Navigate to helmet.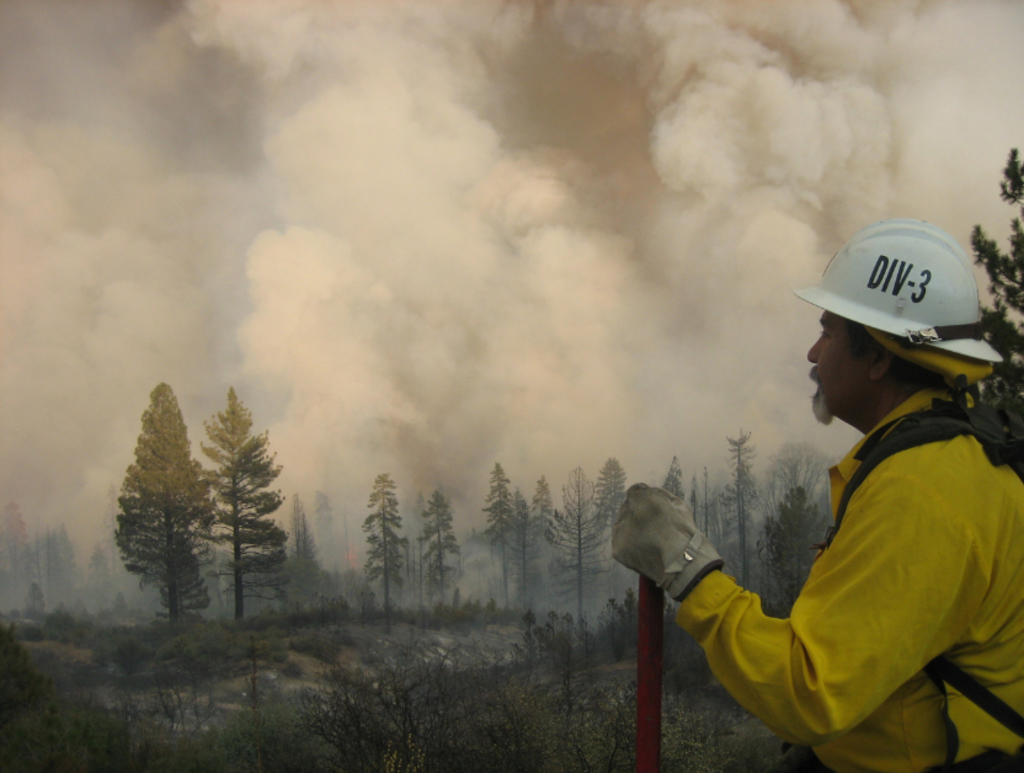
Navigation target: {"left": 794, "top": 220, "right": 1006, "bottom": 383}.
